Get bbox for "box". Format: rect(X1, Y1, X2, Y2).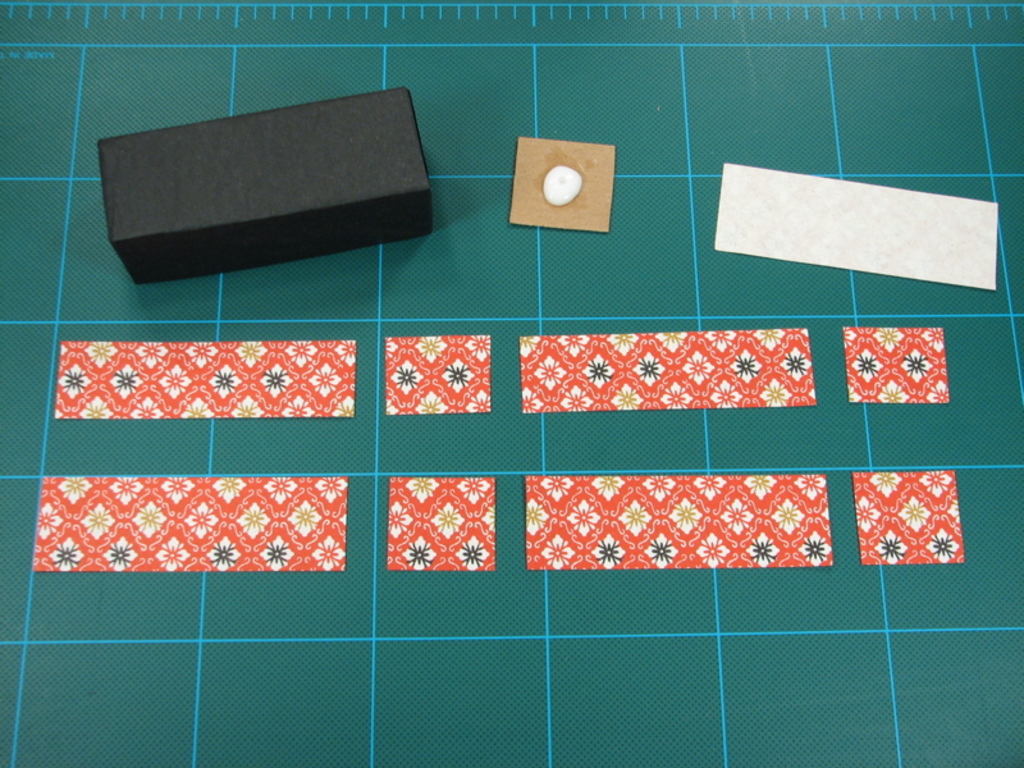
rect(99, 97, 453, 280).
